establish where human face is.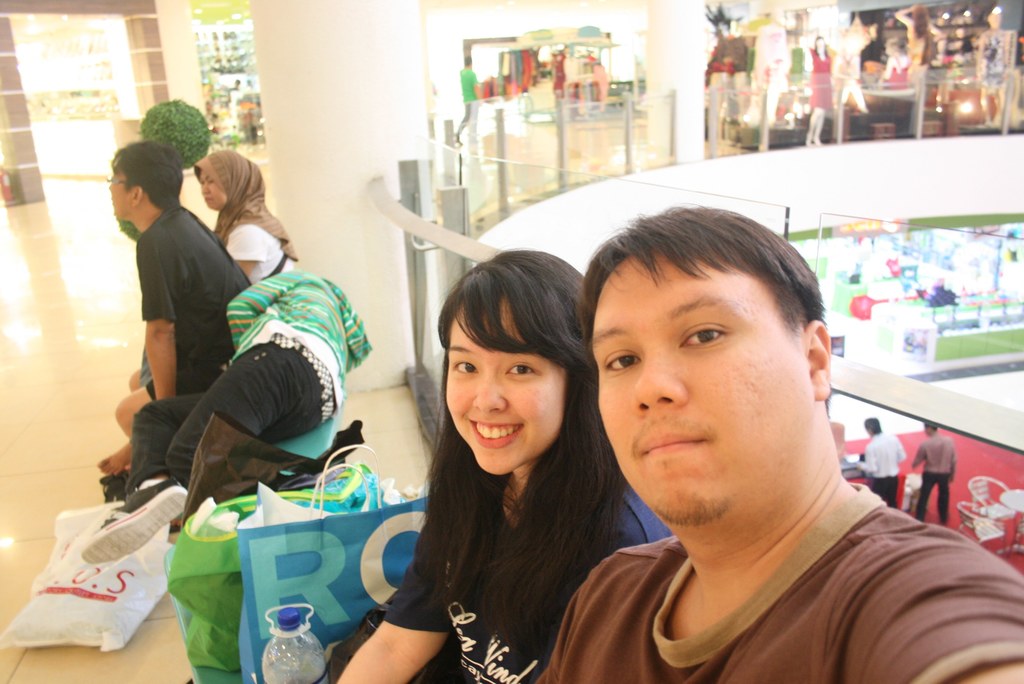
Established at box=[200, 171, 225, 209].
